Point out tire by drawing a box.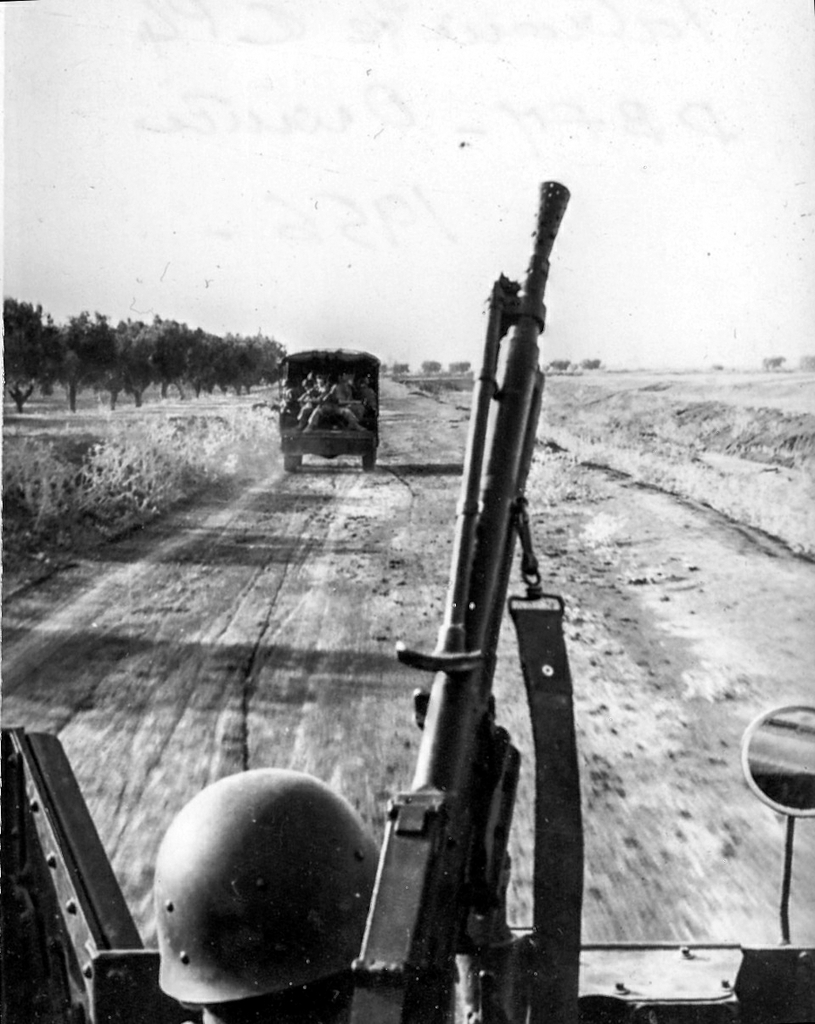
{"x1": 279, "y1": 450, "x2": 304, "y2": 471}.
